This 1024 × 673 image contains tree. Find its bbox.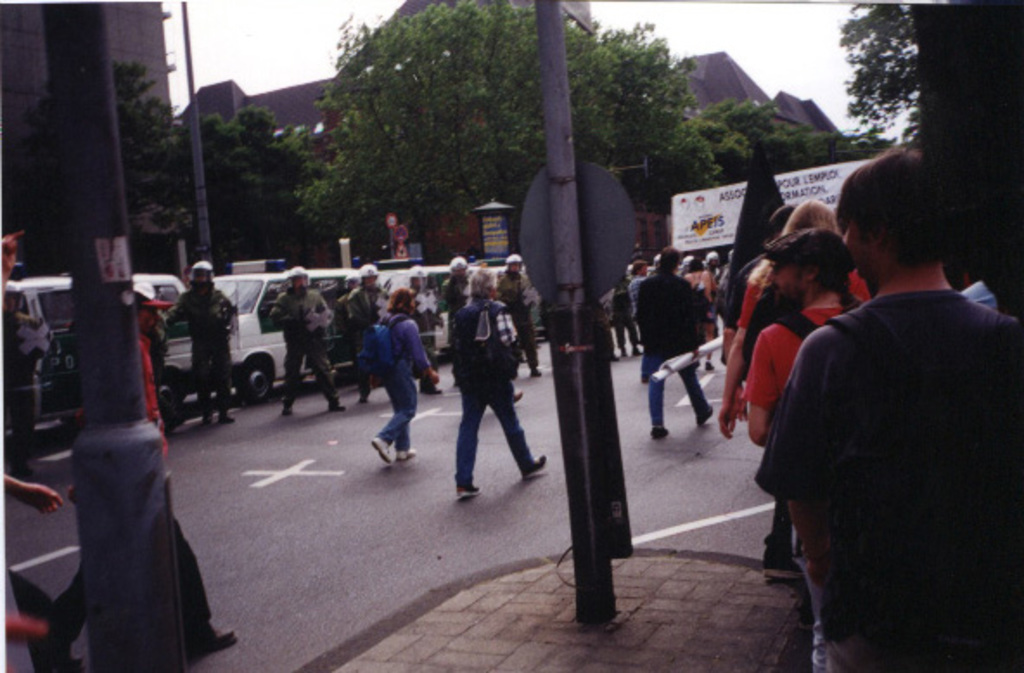
crop(170, 102, 329, 265).
